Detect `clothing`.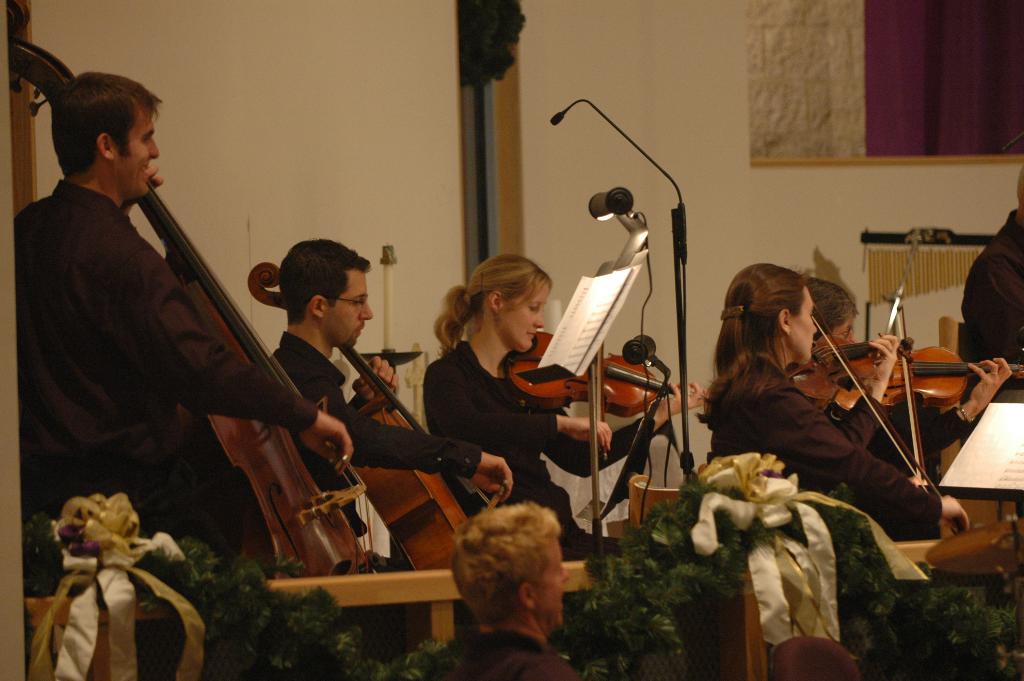
Detected at rect(29, 126, 305, 595).
